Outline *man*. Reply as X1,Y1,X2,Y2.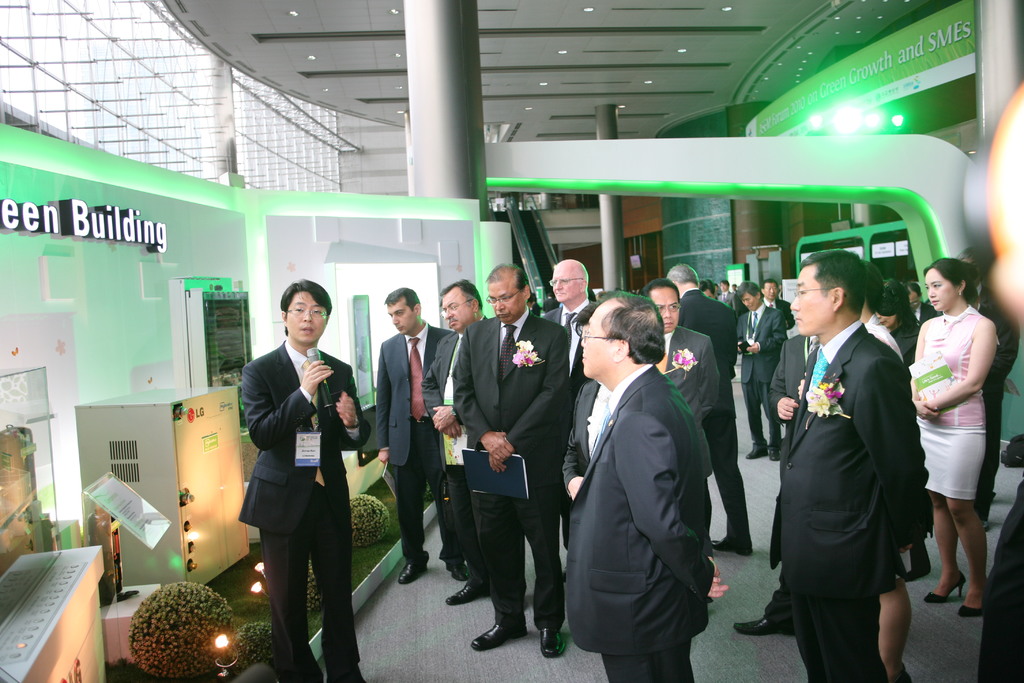
464,269,568,654.
